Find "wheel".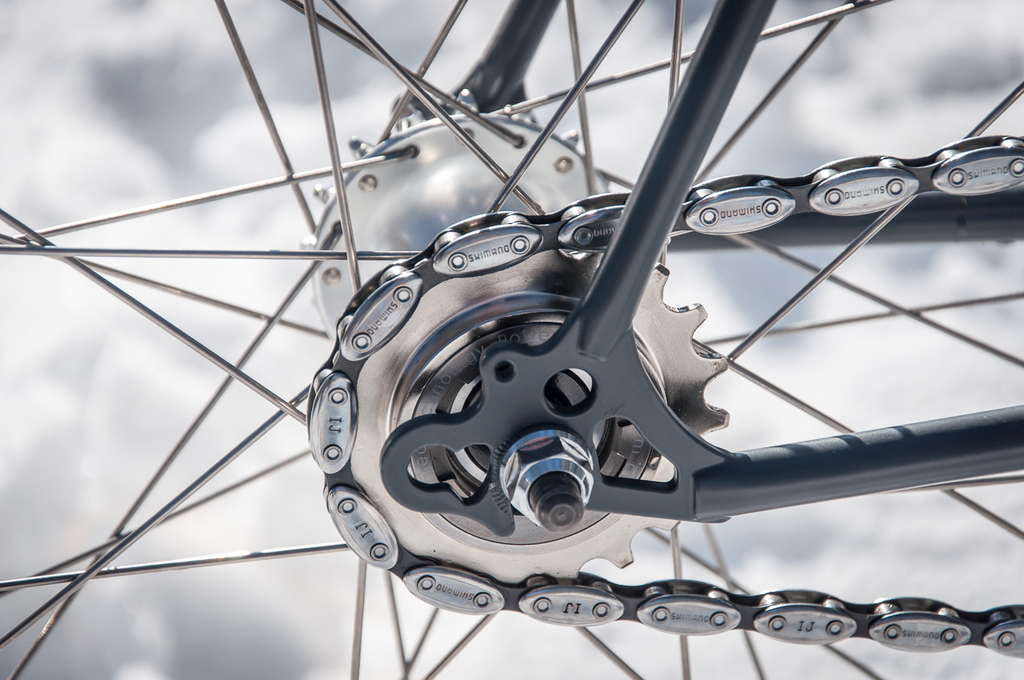
detection(156, 74, 1014, 674).
